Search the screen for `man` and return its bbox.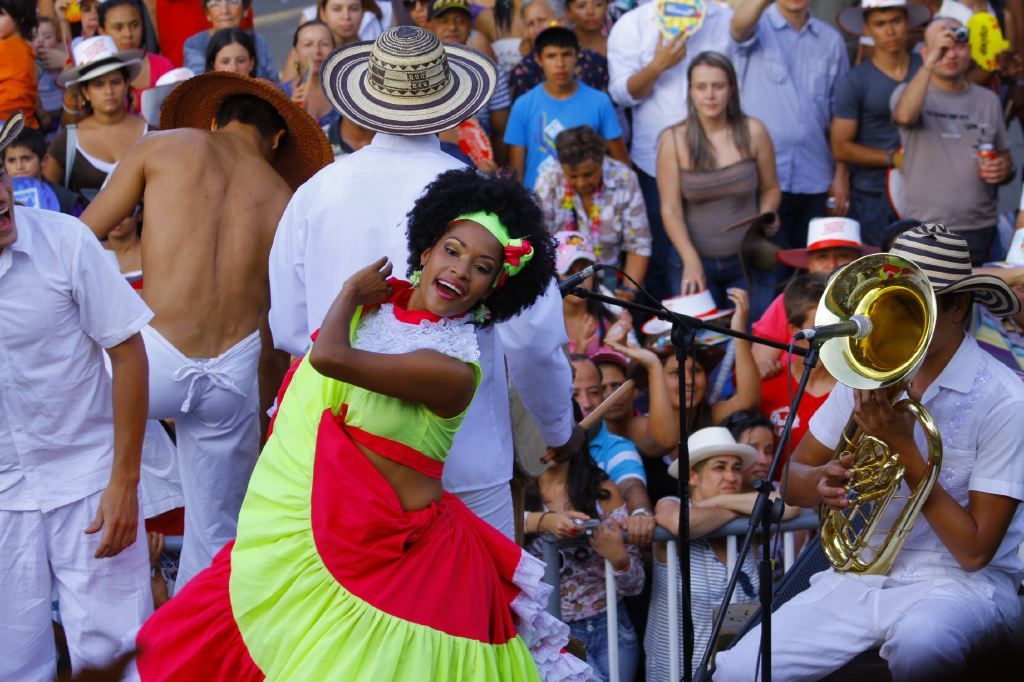
Found: 264:22:586:549.
